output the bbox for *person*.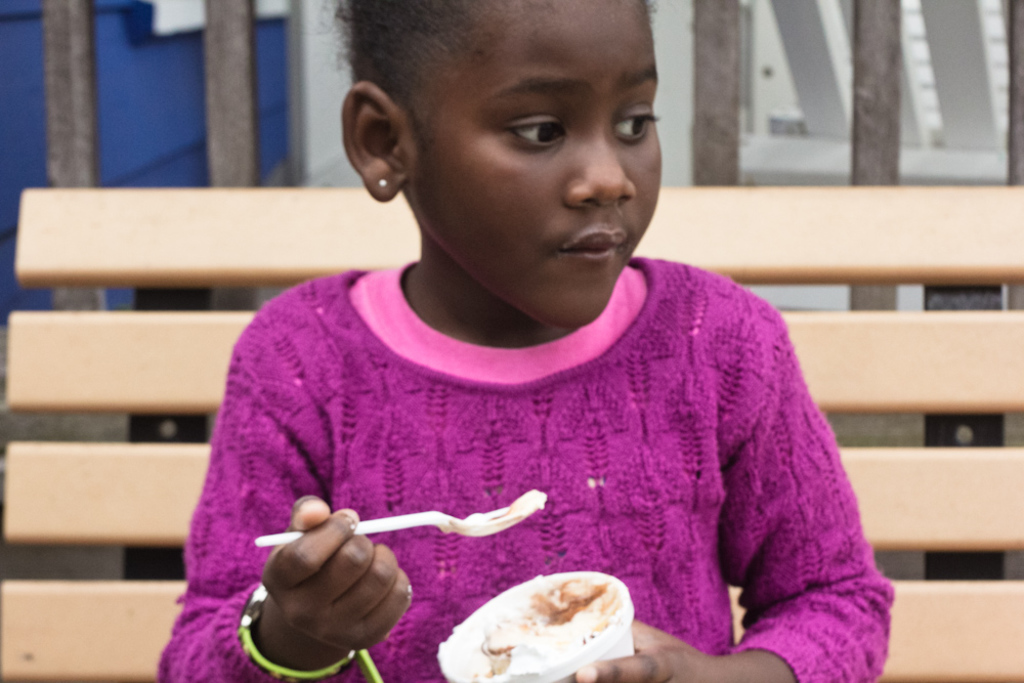
select_region(150, 0, 895, 682).
